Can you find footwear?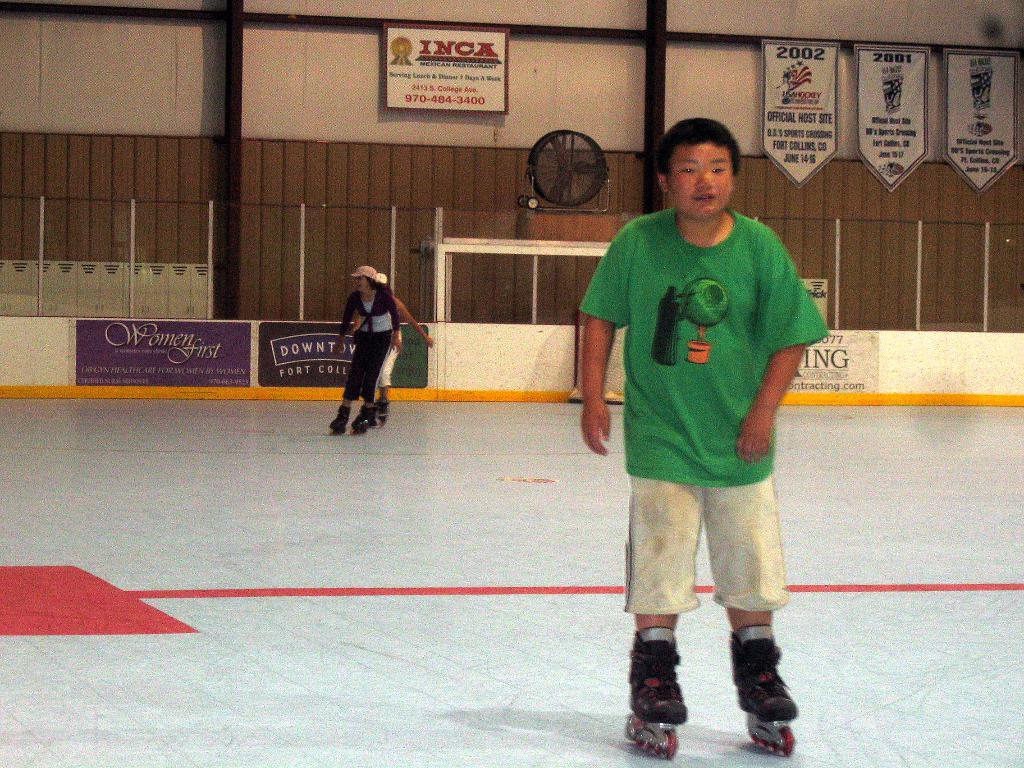
Yes, bounding box: Rect(328, 408, 351, 430).
